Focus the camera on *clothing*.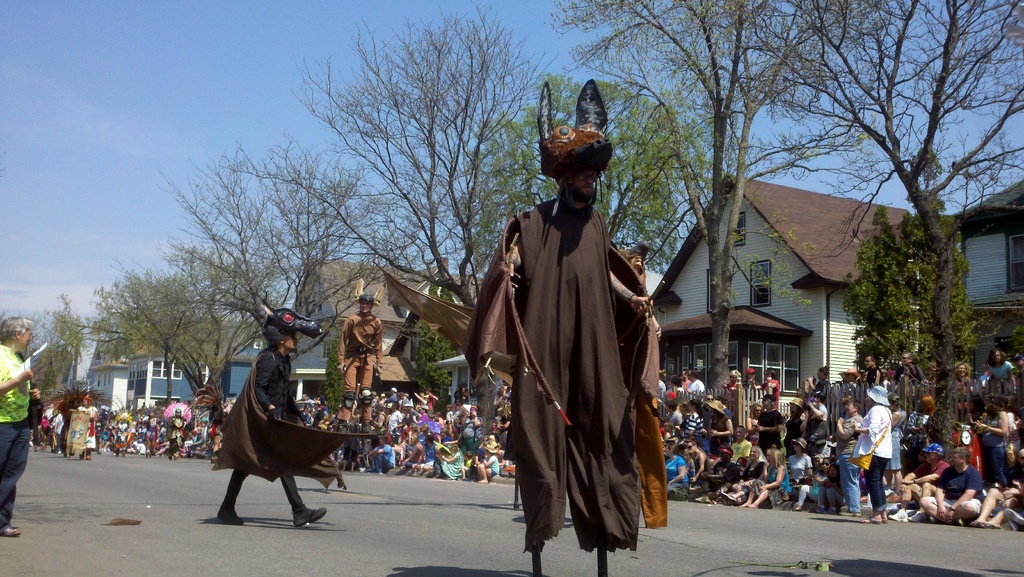
Focus region: (x1=211, y1=341, x2=374, y2=518).
